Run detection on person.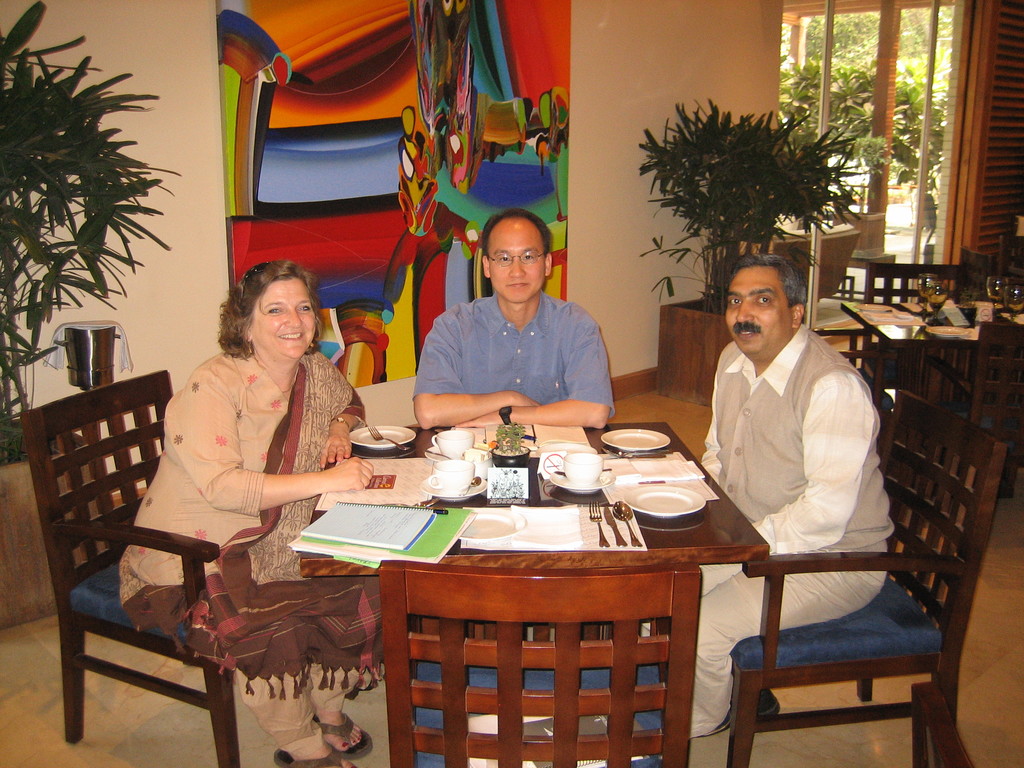
Result: 687,249,893,737.
